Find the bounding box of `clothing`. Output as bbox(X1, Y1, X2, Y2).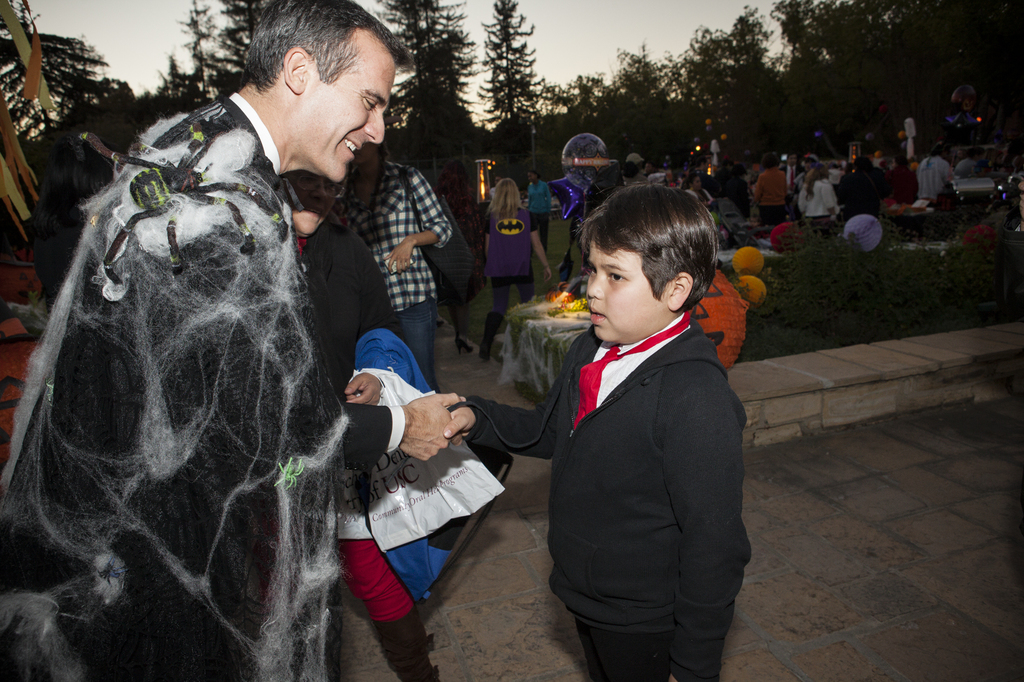
bbox(753, 165, 786, 220).
